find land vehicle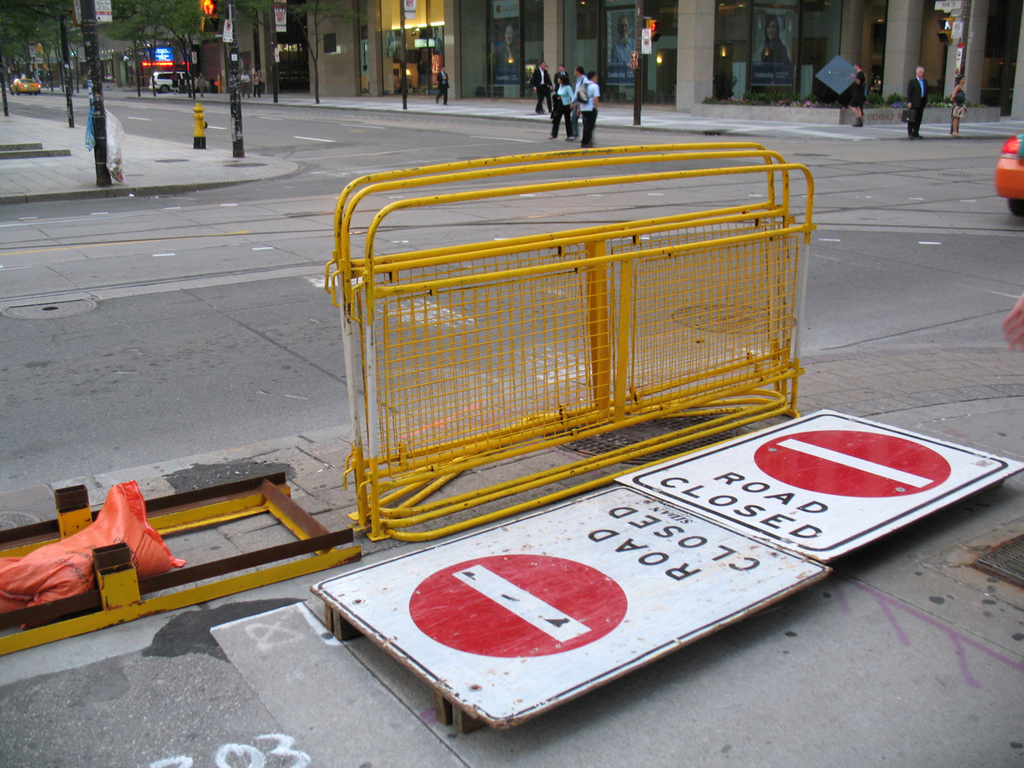
(left=142, top=65, right=220, bottom=90)
